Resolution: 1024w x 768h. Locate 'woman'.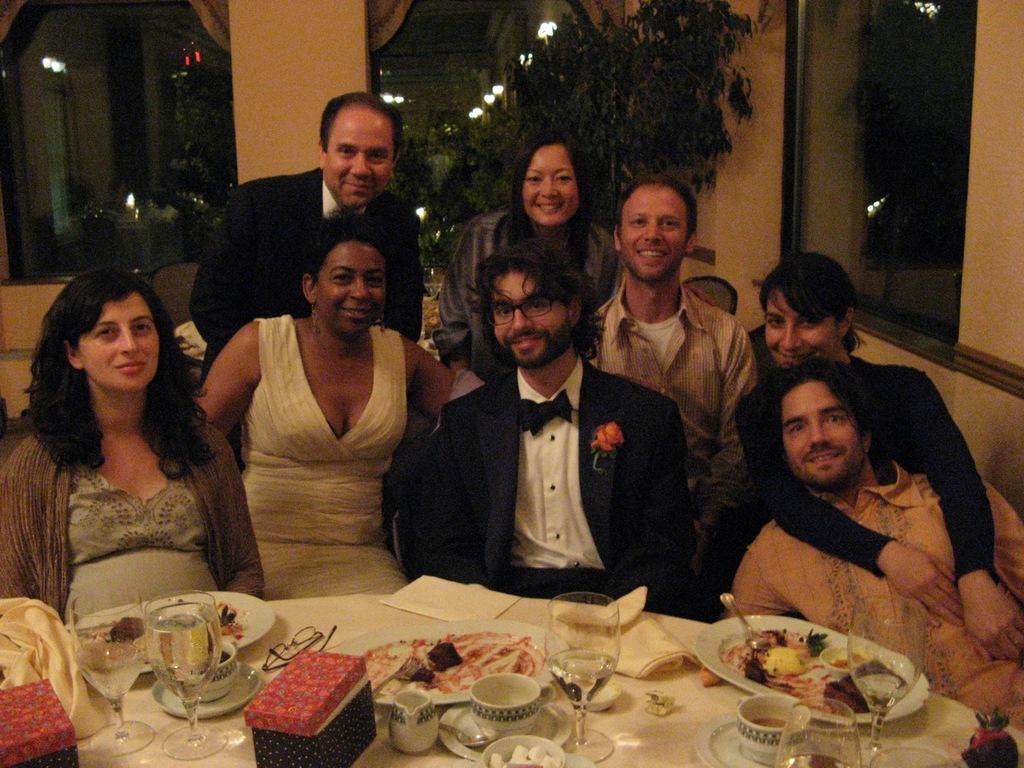
l=735, t=251, r=1023, b=661.
